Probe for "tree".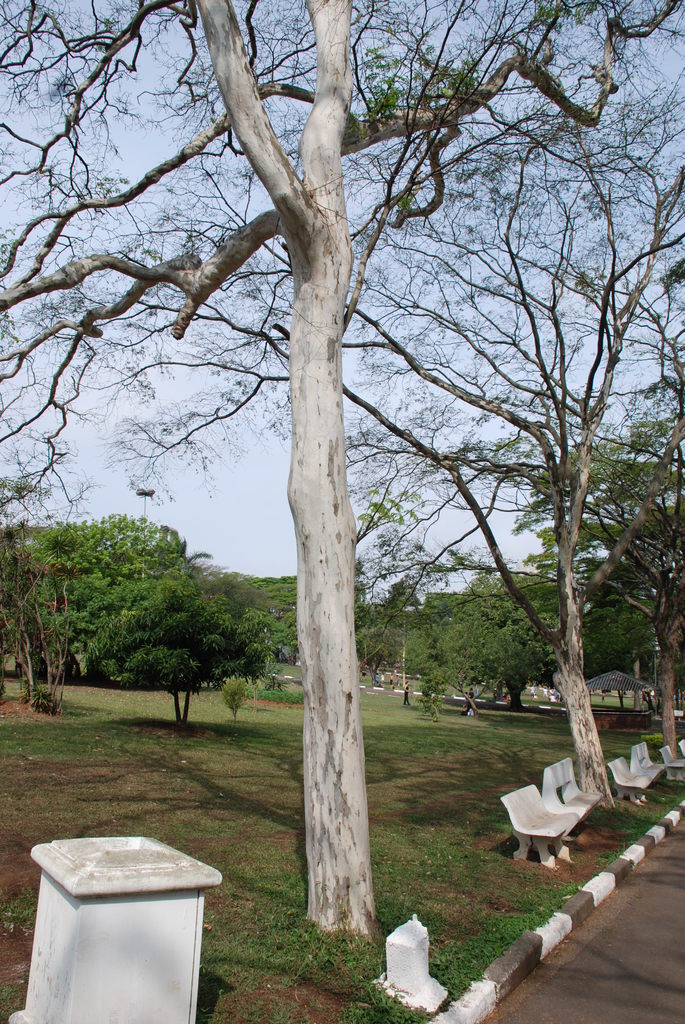
Probe result: l=88, t=573, r=275, b=734.
